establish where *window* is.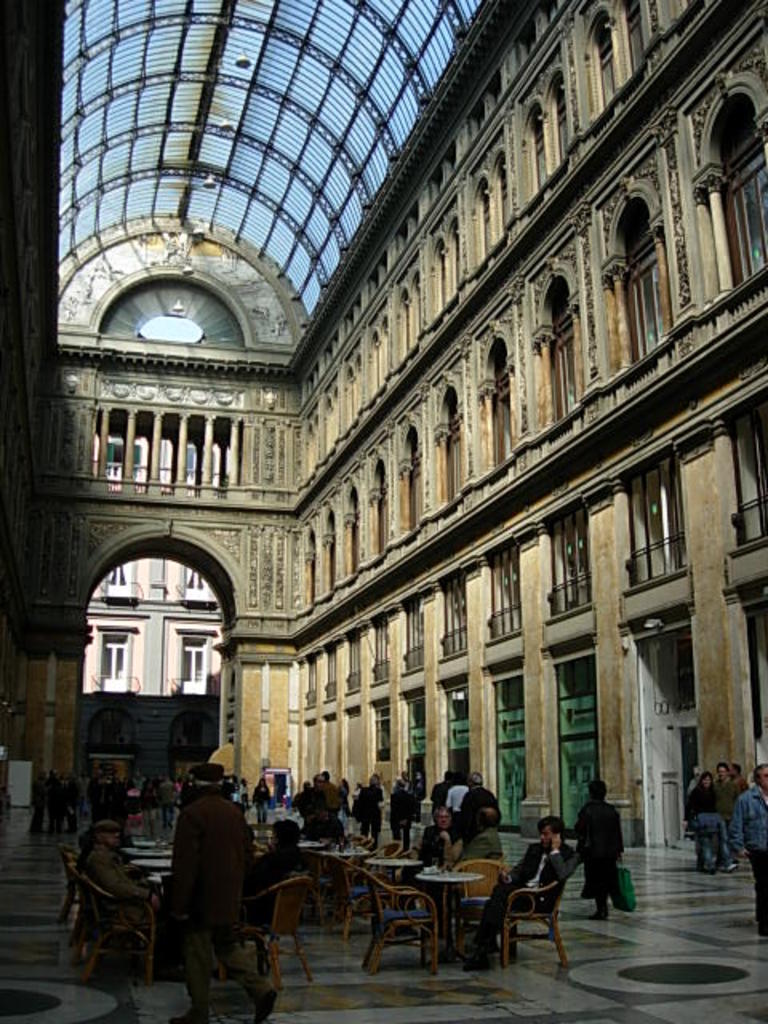
Established at {"left": 102, "top": 560, "right": 142, "bottom": 602}.
